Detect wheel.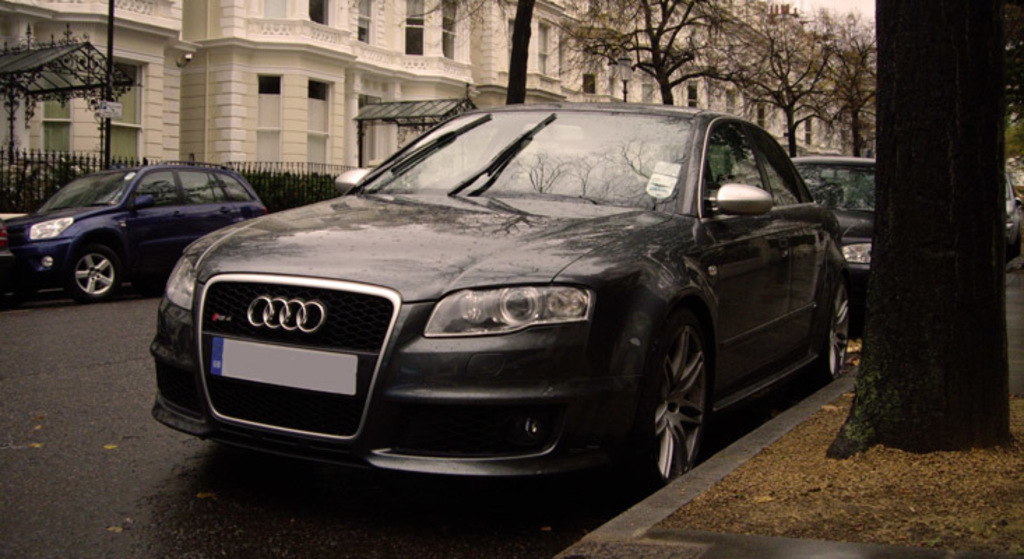
Detected at [x1=802, y1=277, x2=848, y2=387].
